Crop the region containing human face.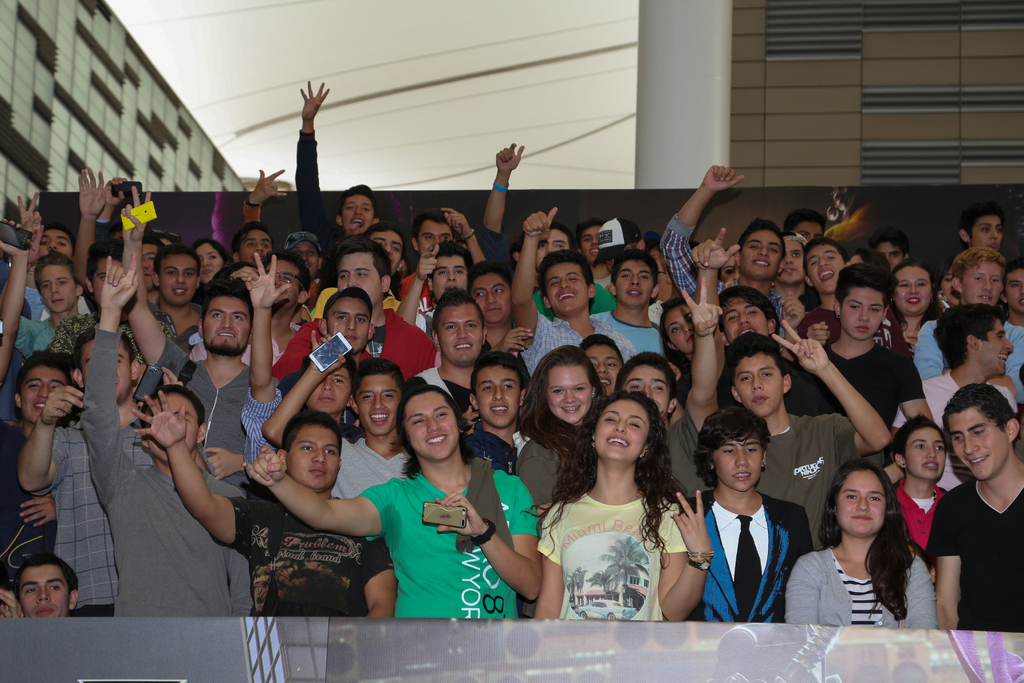
Crop region: 586,342,623,393.
